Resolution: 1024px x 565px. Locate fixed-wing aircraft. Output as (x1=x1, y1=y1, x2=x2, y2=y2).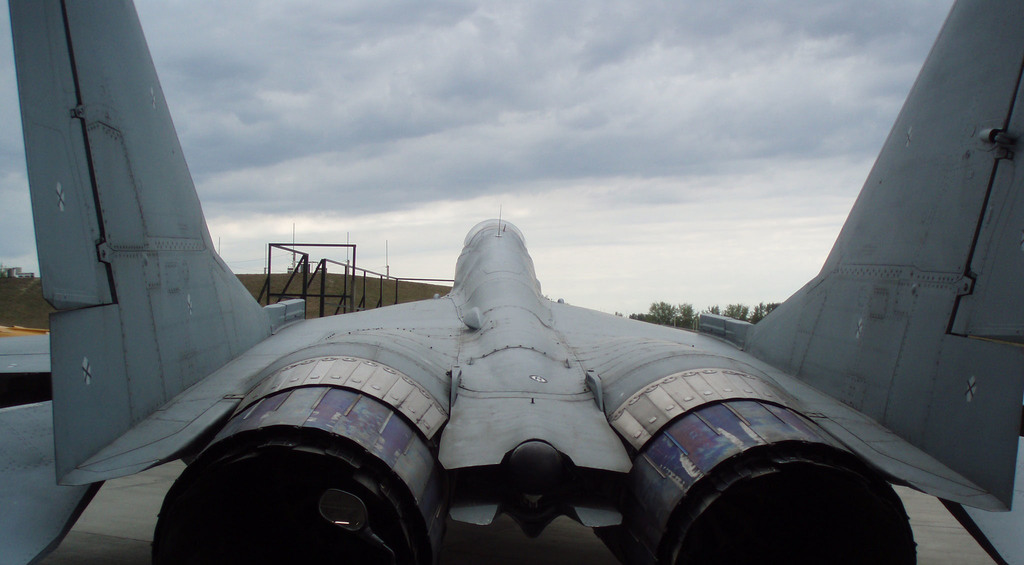
(x1=0, y1=0, x2=1023, y2=564).
